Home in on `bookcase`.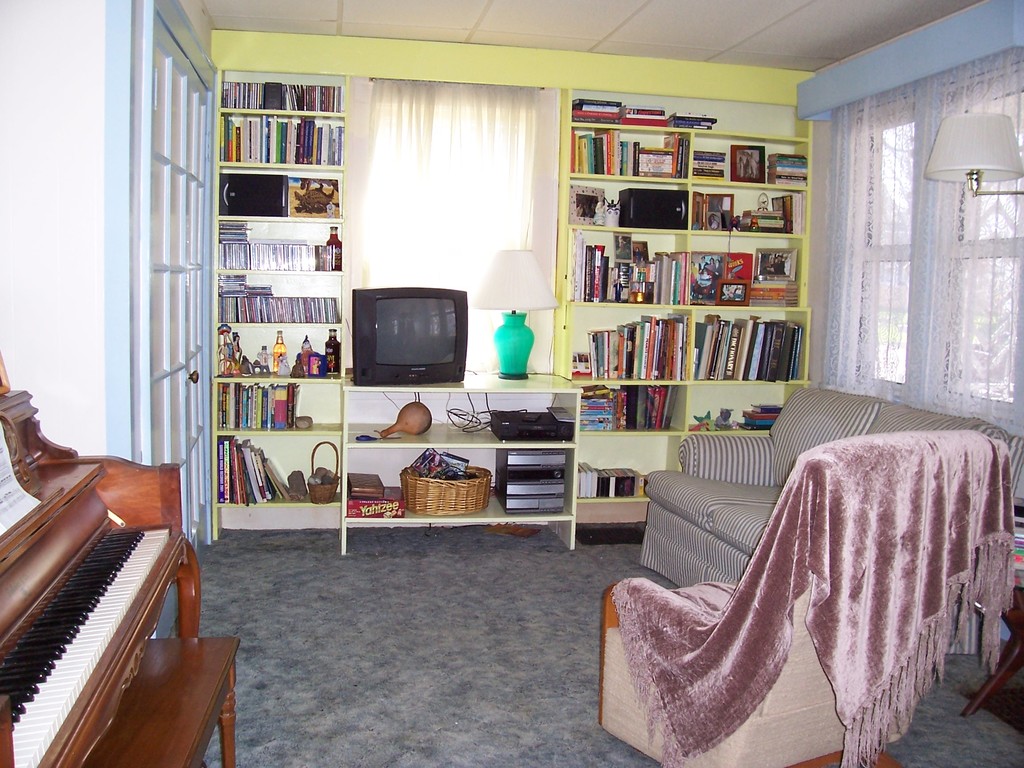
Homed in at 211,27,812,543.
